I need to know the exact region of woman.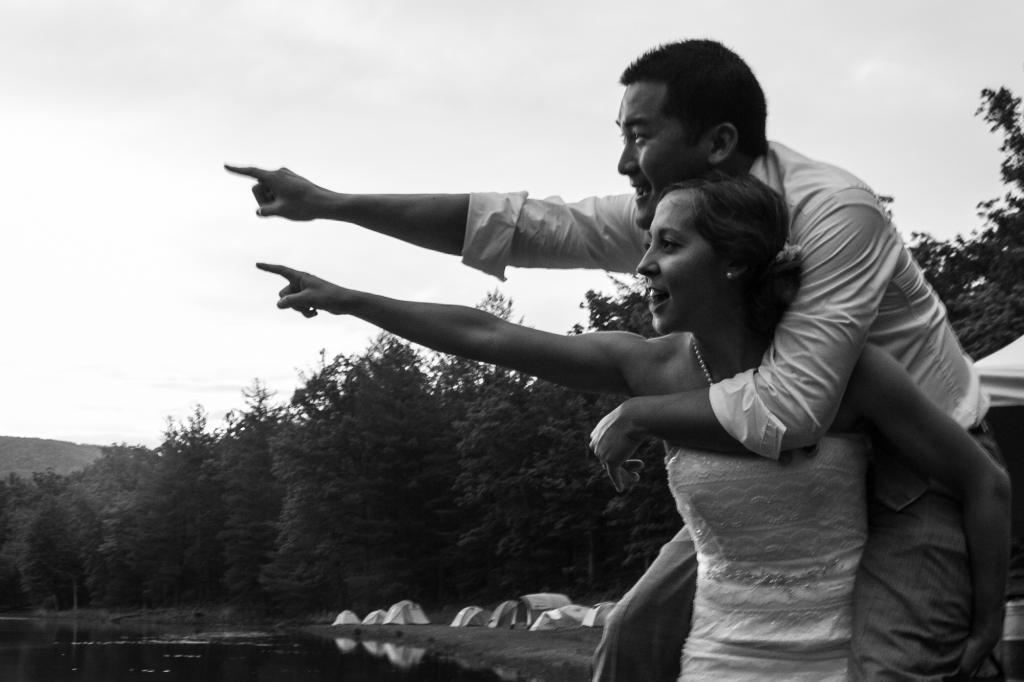
Region: (560, 122, 885, 681).
